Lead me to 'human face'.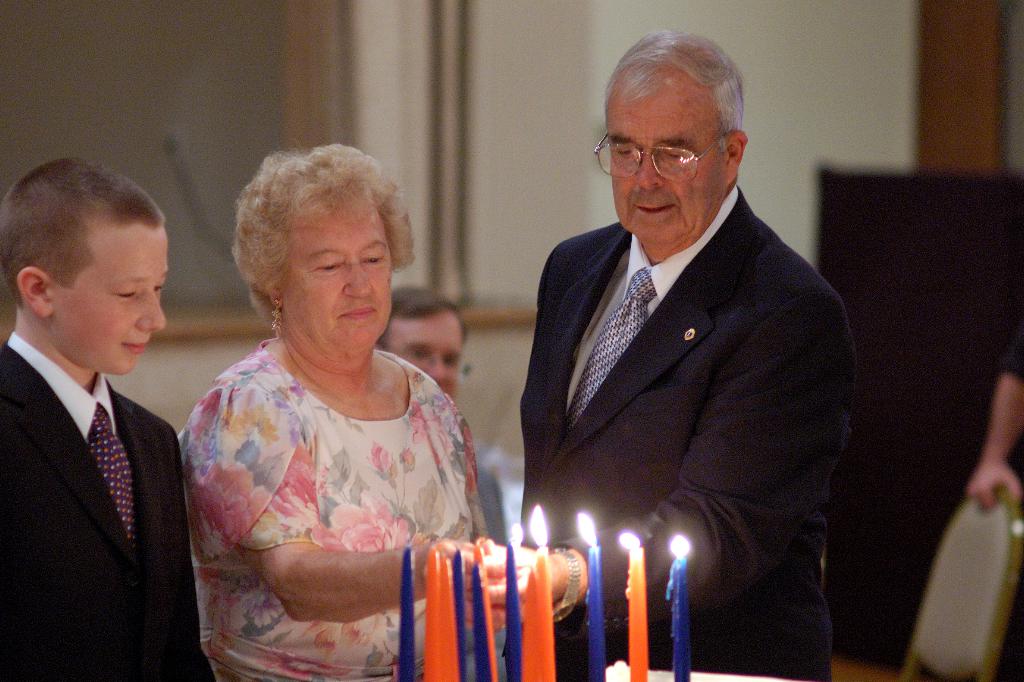
Lead to rect(612, 77, 719, 244).
